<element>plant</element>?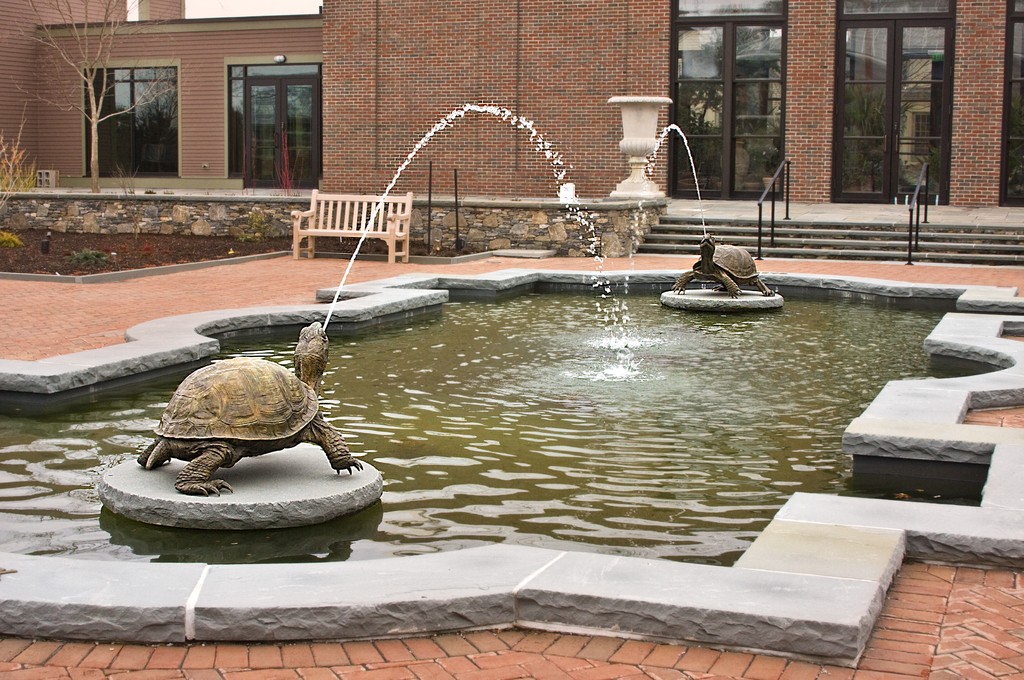
select_region(54, 245, 119, 275)
